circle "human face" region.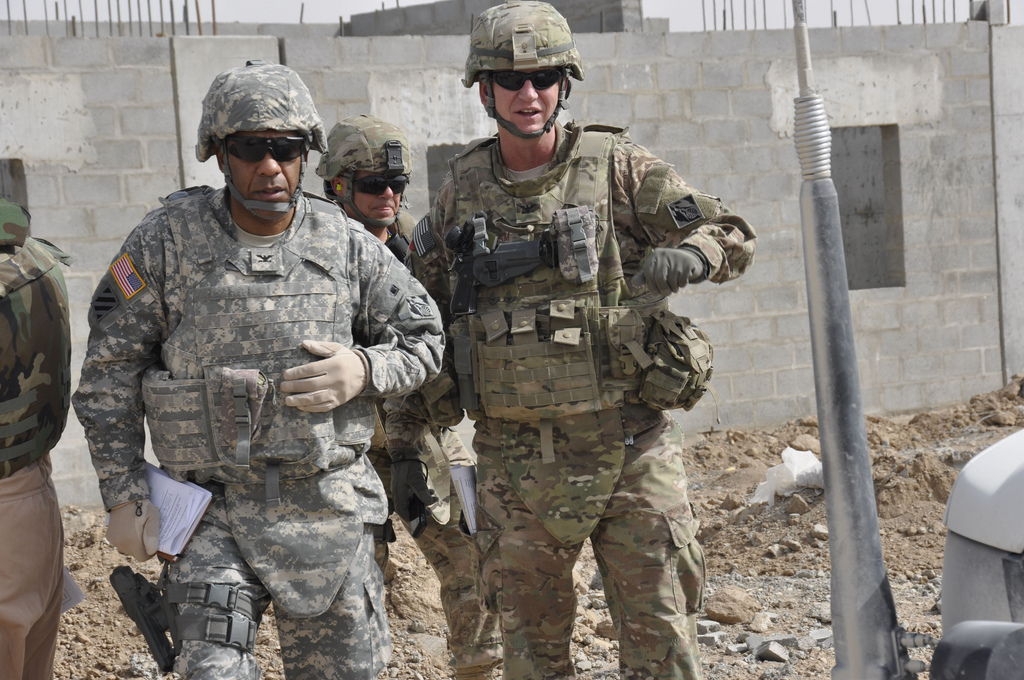
Region: l=493, t=73, r=563, b=133.
